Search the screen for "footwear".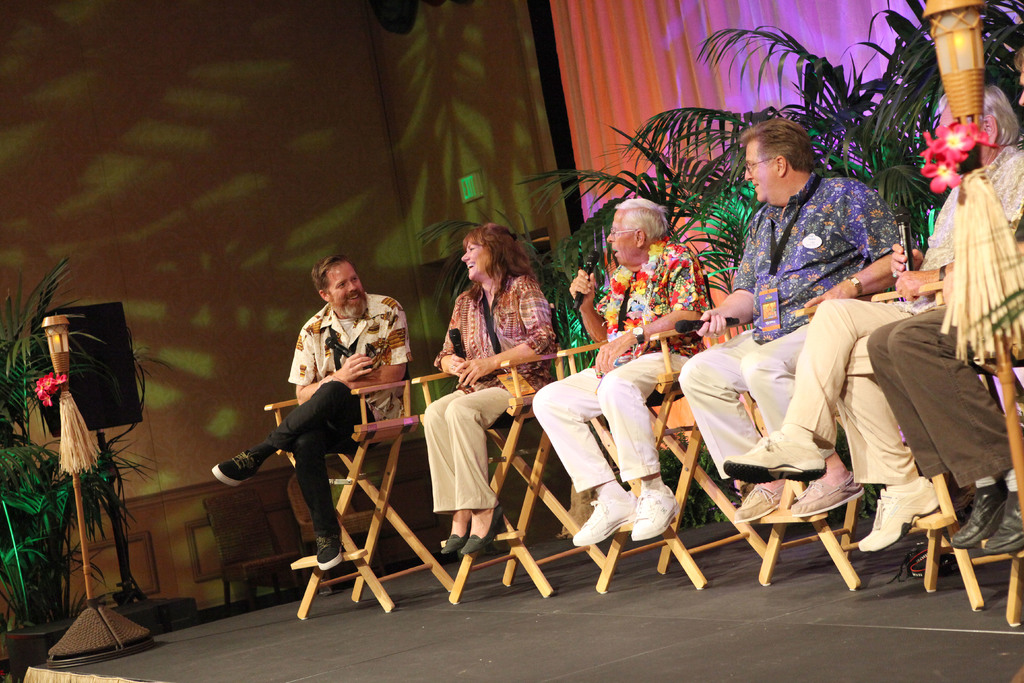
Found at (x1=570, y1=483, x2=638, y2=549).
